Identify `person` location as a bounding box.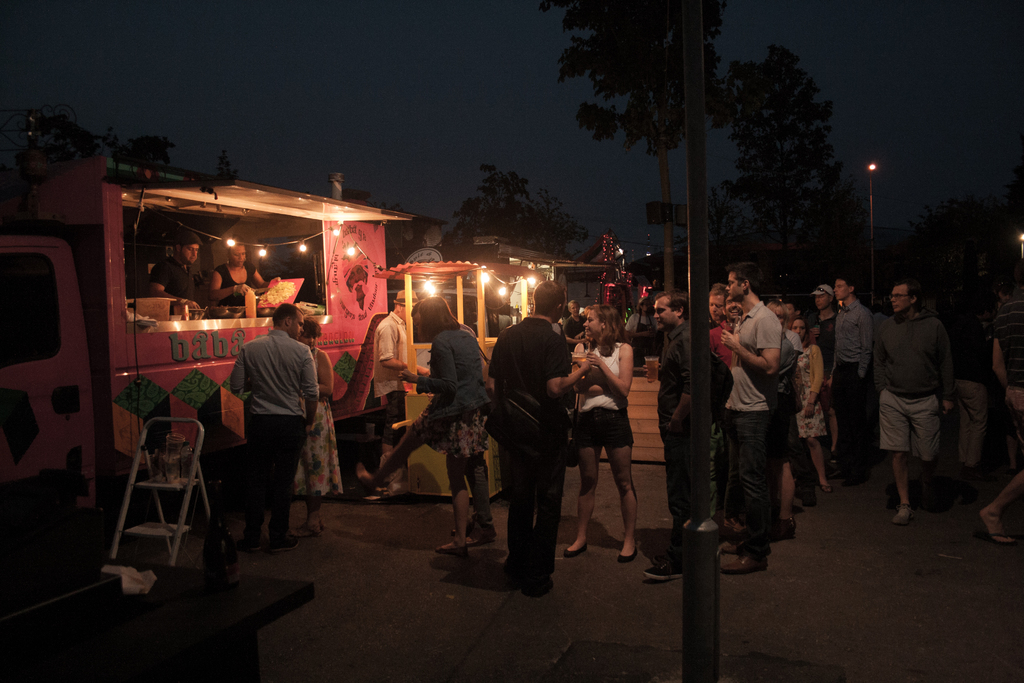
204, 233, 264, 318.
